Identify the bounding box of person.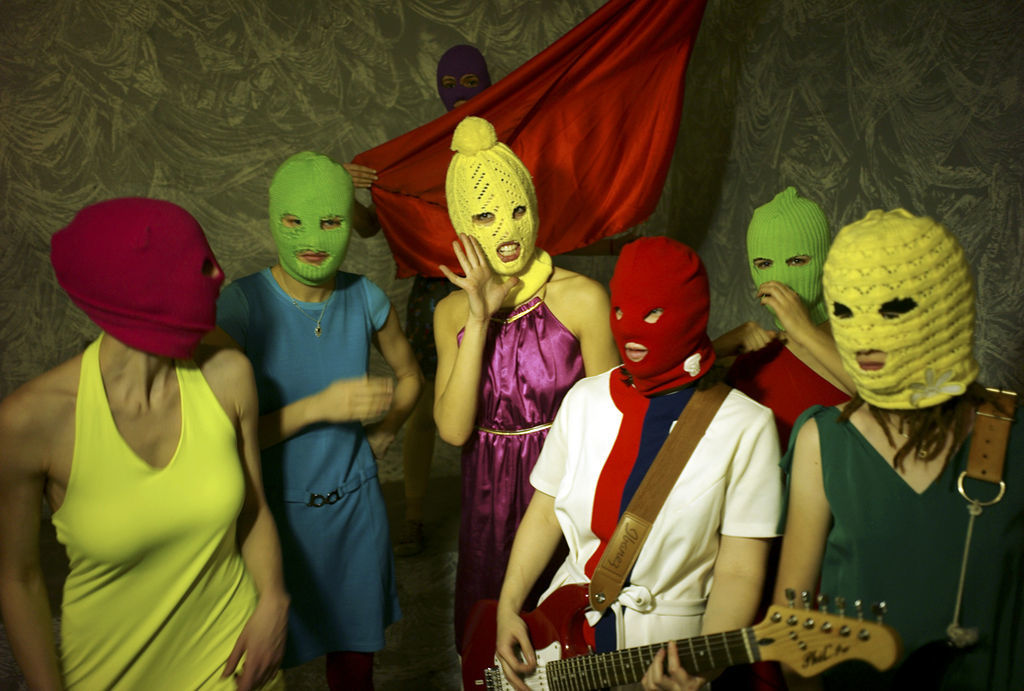
bbox=(0, 198, 293, 690).
